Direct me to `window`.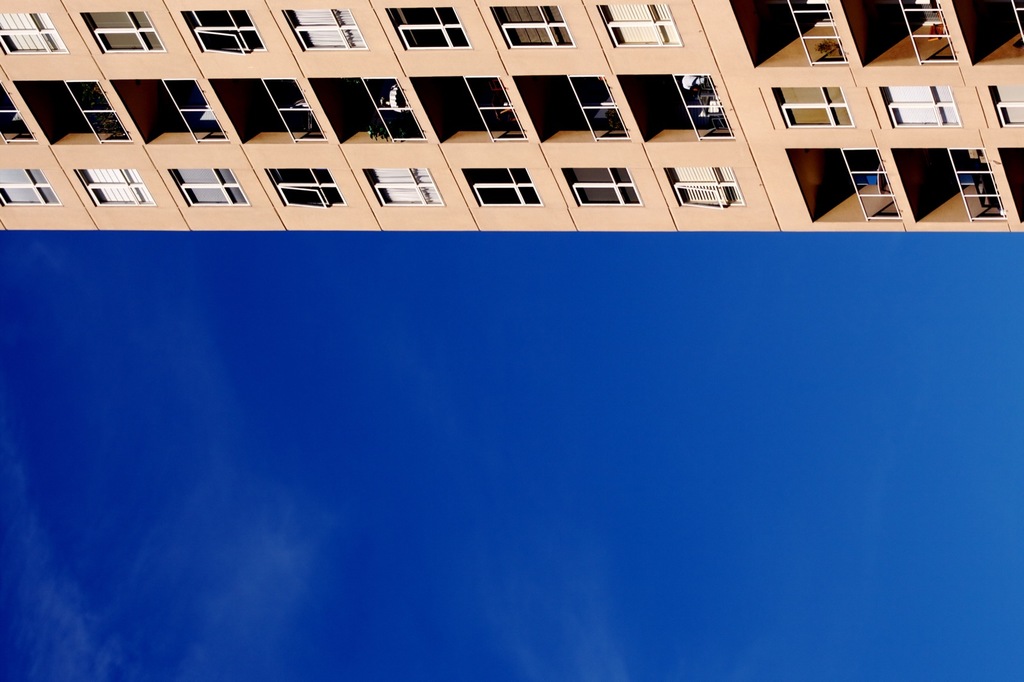
Direction: <bbox>262, 163, 345, 204</bbox>.
